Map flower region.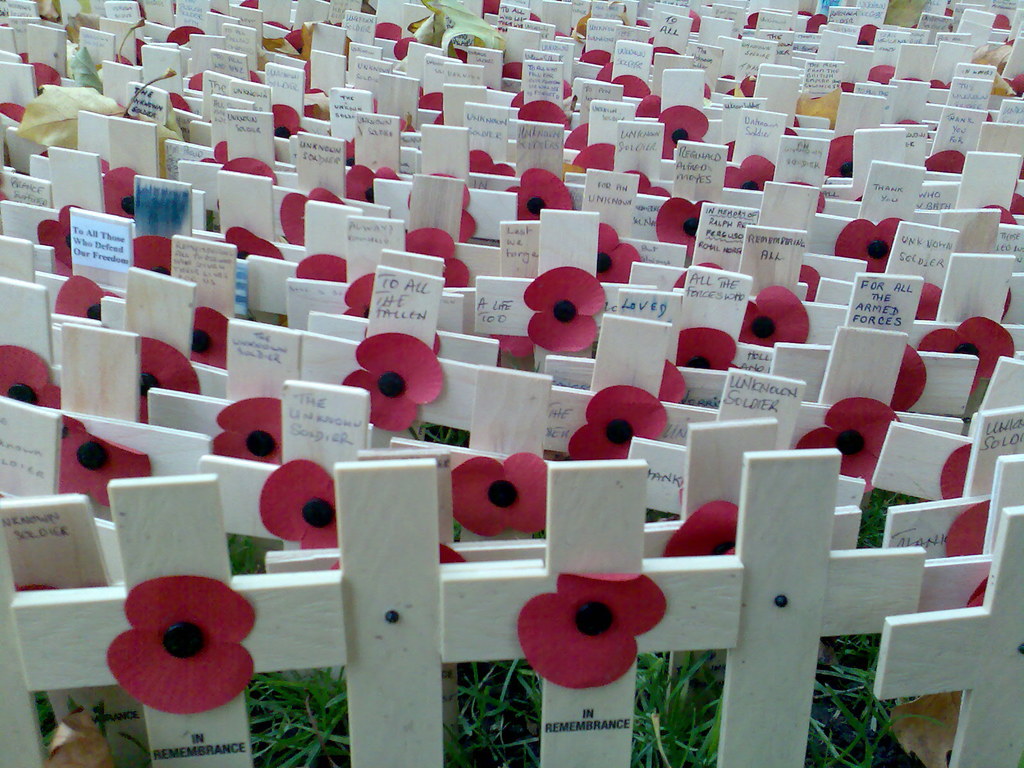
Mapped to <box>737,282,814,344</box>.
